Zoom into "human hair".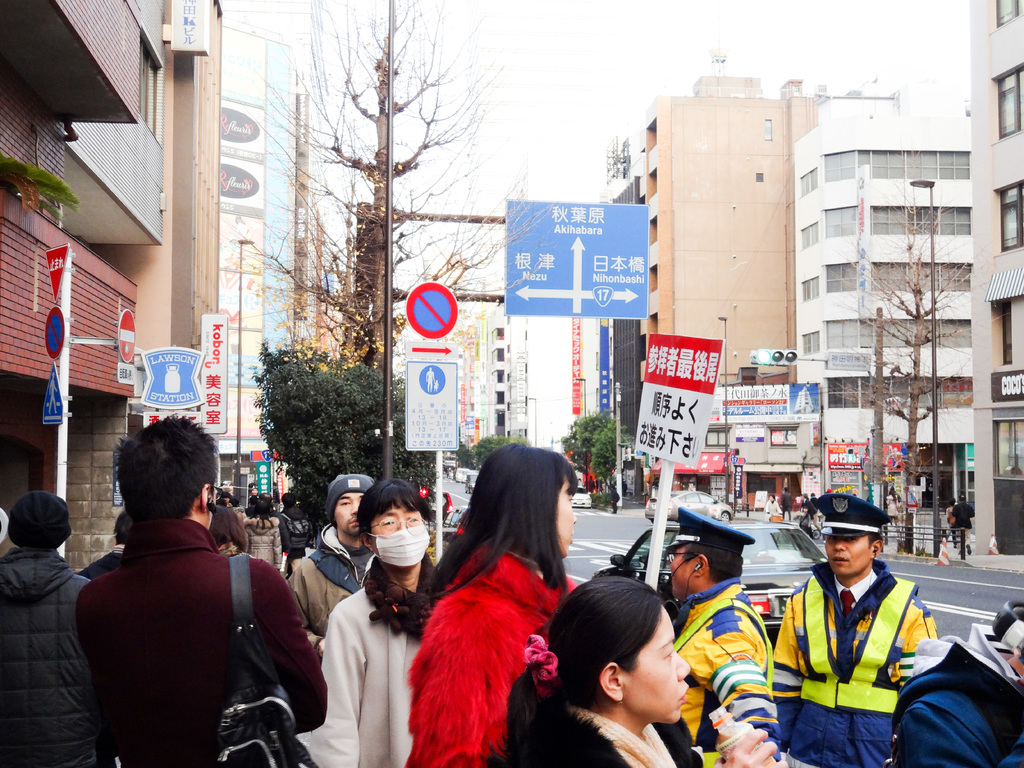
Zoom target: 113 511 132 541.
